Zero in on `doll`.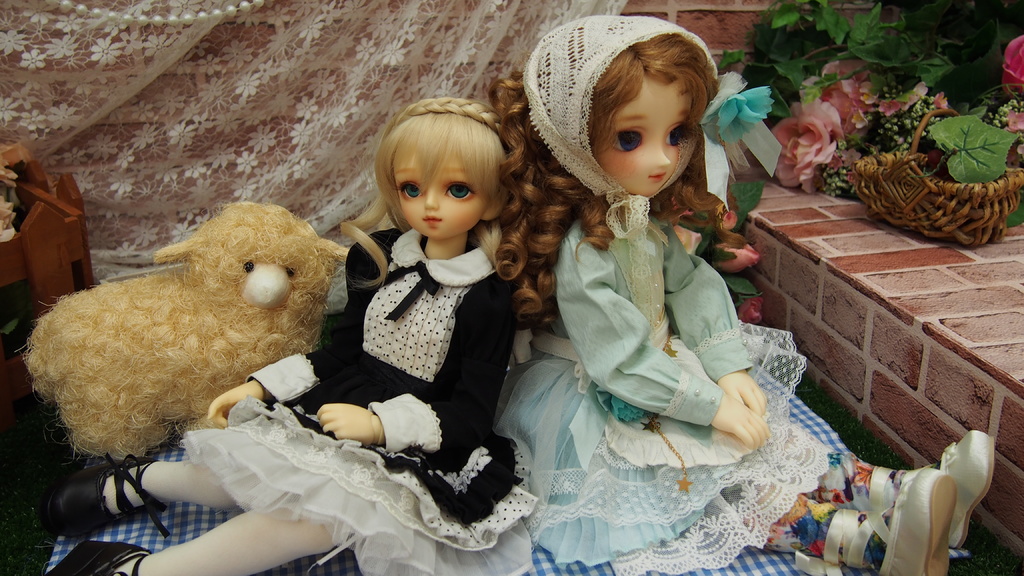
Zeroed in: l=52, t=92, r=534, b=575.
